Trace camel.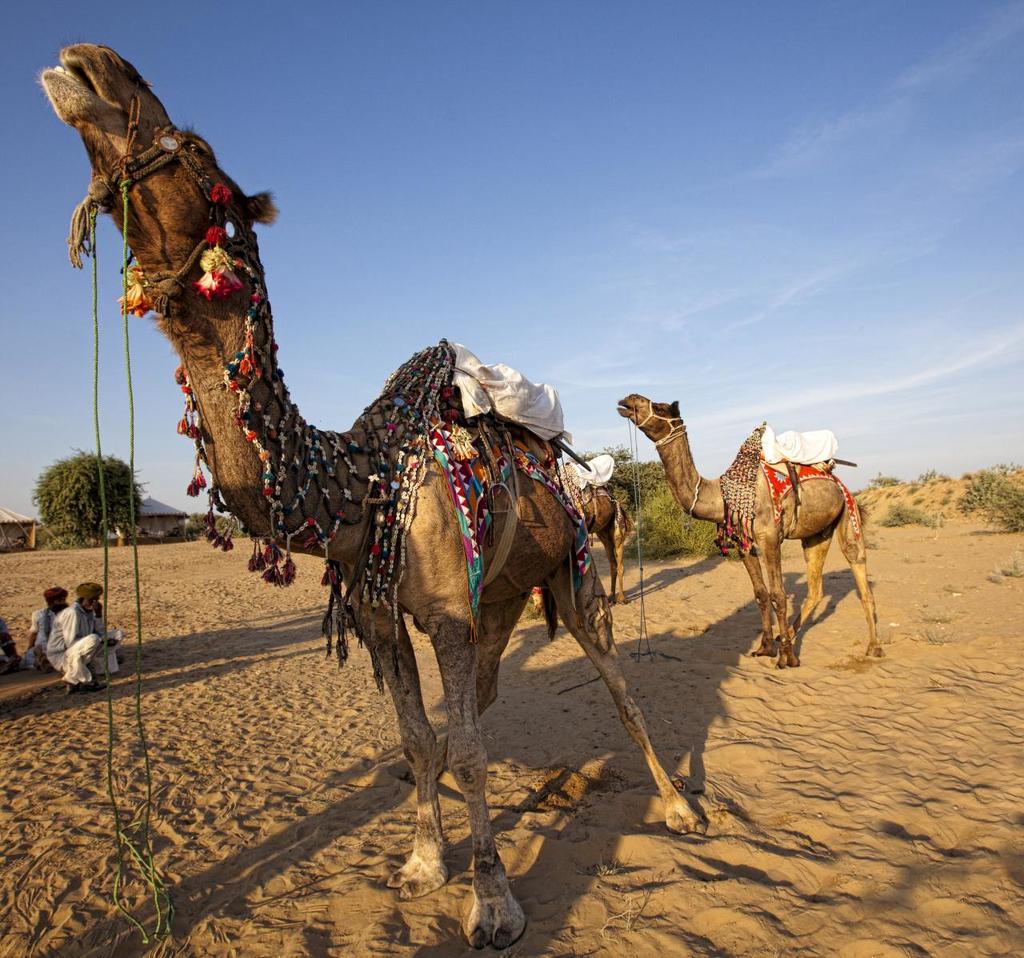
Traced to <box>32,38,709,945</box>.
